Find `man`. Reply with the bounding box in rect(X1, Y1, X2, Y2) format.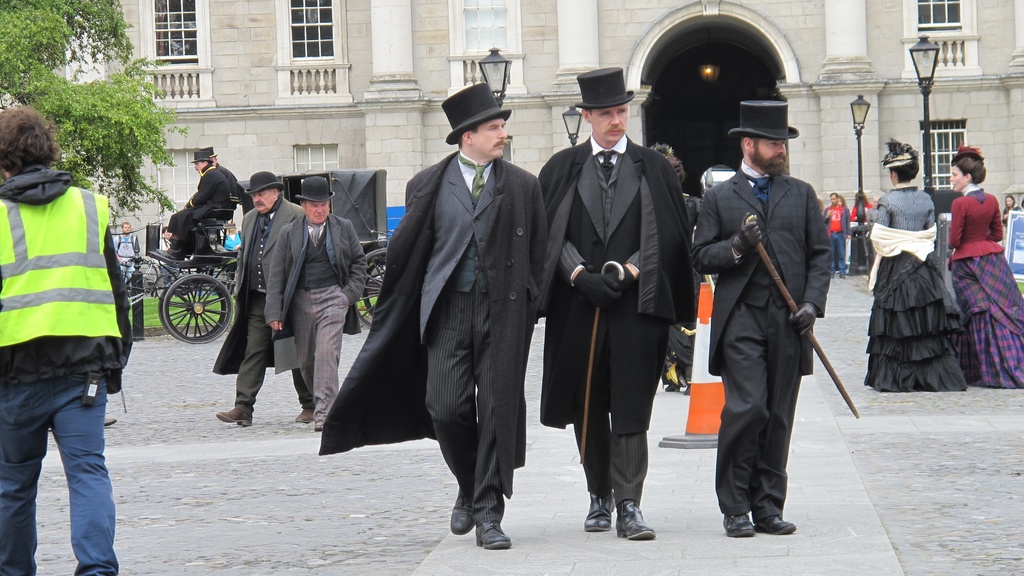
rect(543, 65, 685, 539).
